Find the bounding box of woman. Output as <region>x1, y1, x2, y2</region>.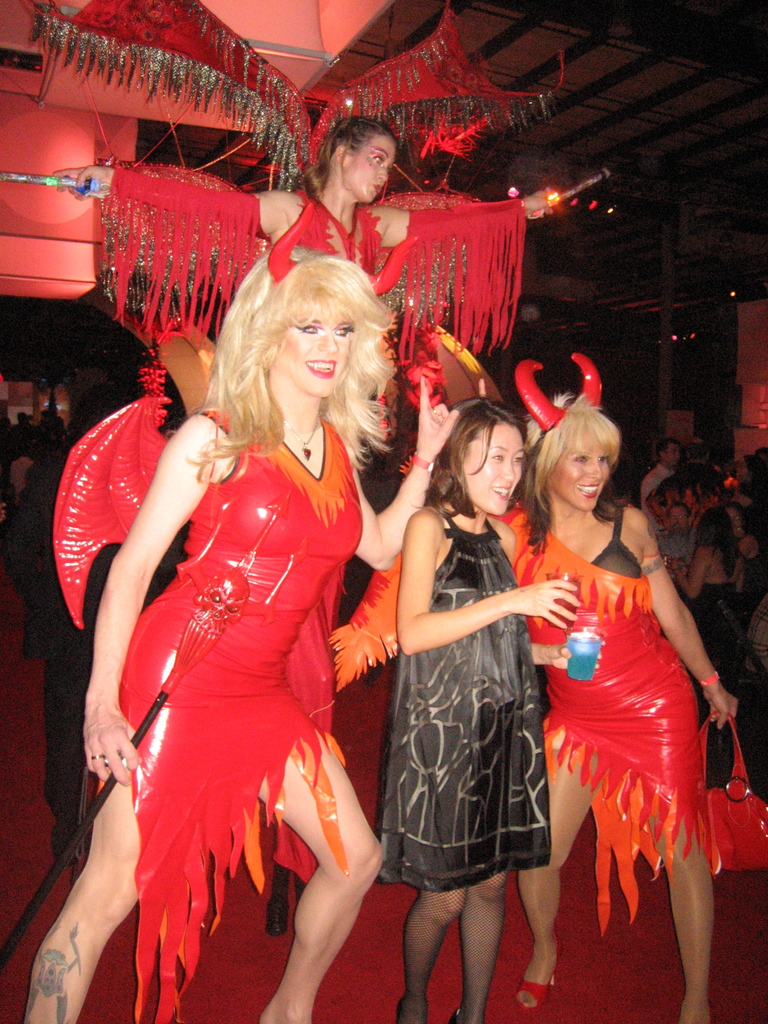
<region>396, 396, 576, 1022</region>.
